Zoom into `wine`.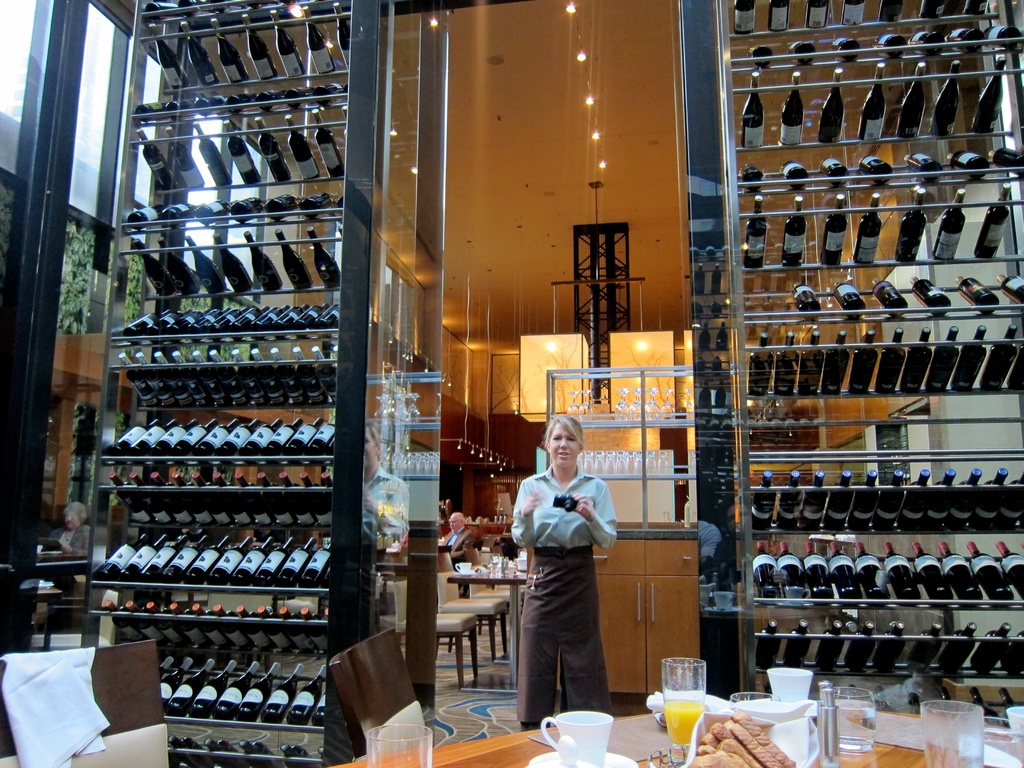
Zoom target: {"x1": 145, "y1": 2, "x2": 182, "y2": 20}.
